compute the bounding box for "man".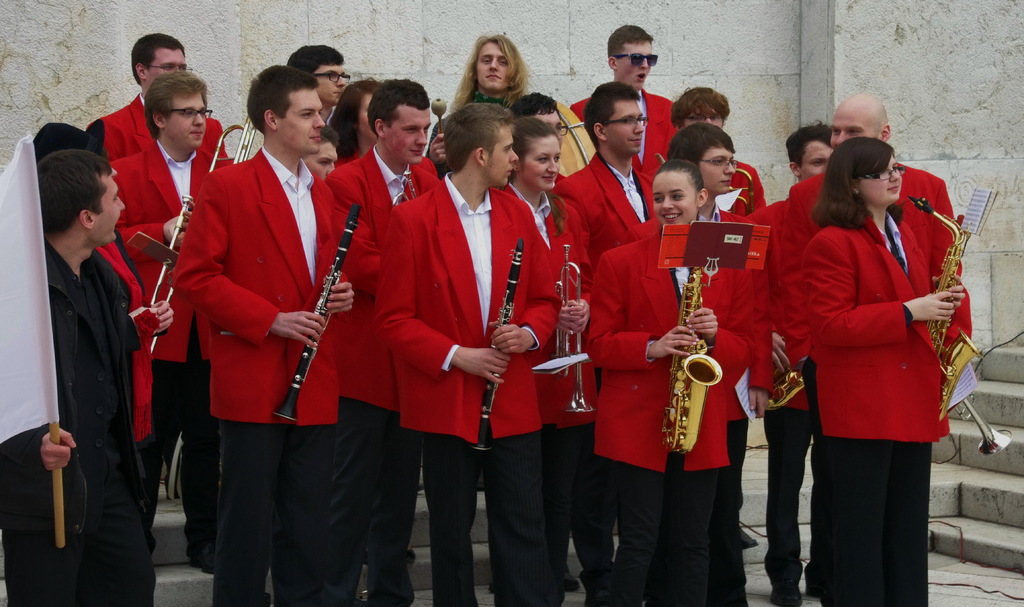
locate(29, 119, 173, 554).
